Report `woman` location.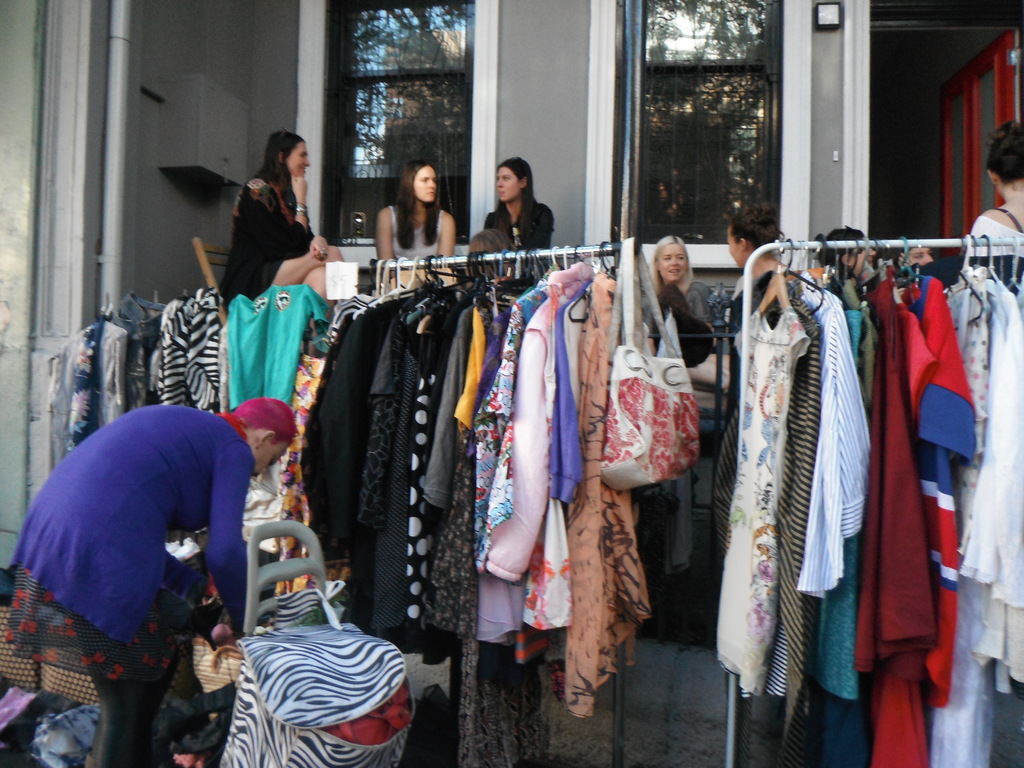
Report: BBox(886, 243, 933, 271).
